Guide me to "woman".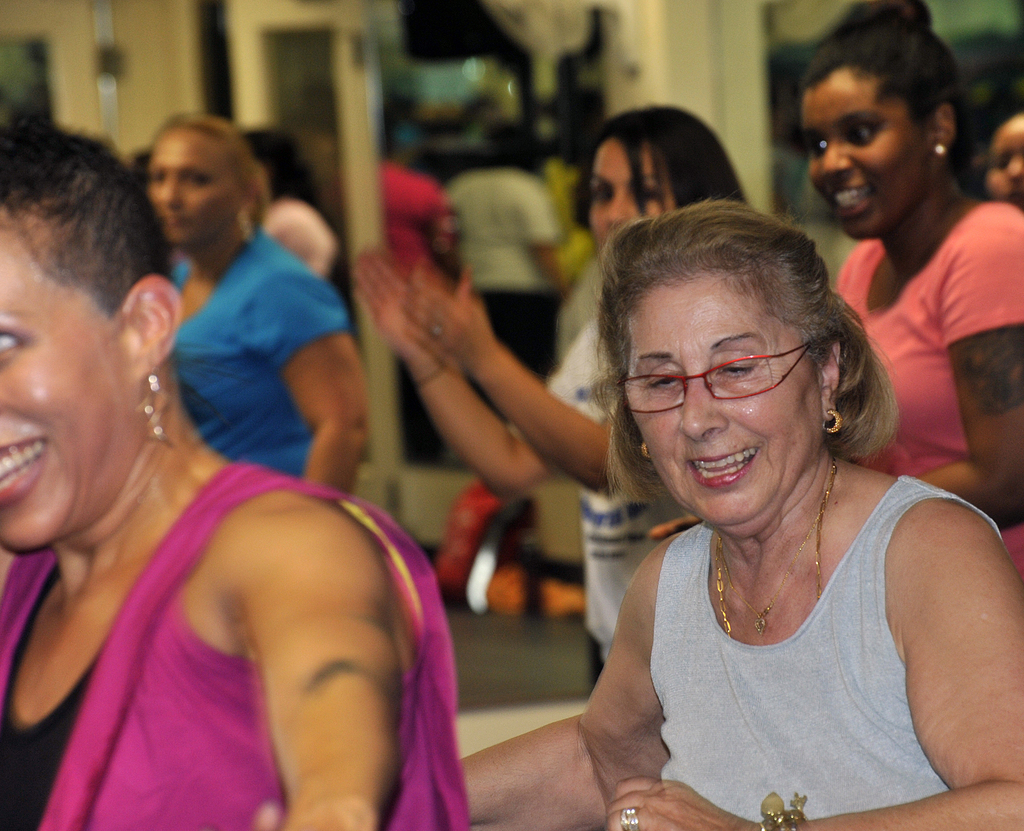
Guidance: [left=977, top=108, right=1023, bottom=212].
